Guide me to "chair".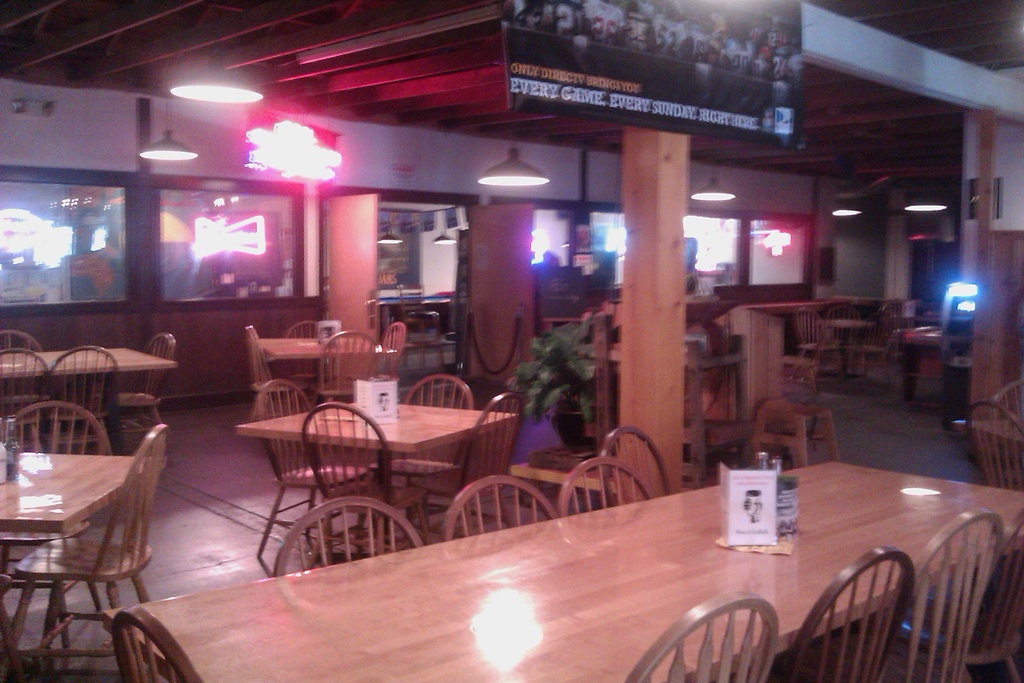
Guidance: x1=372, y1=370, x2=482, y2=469.
